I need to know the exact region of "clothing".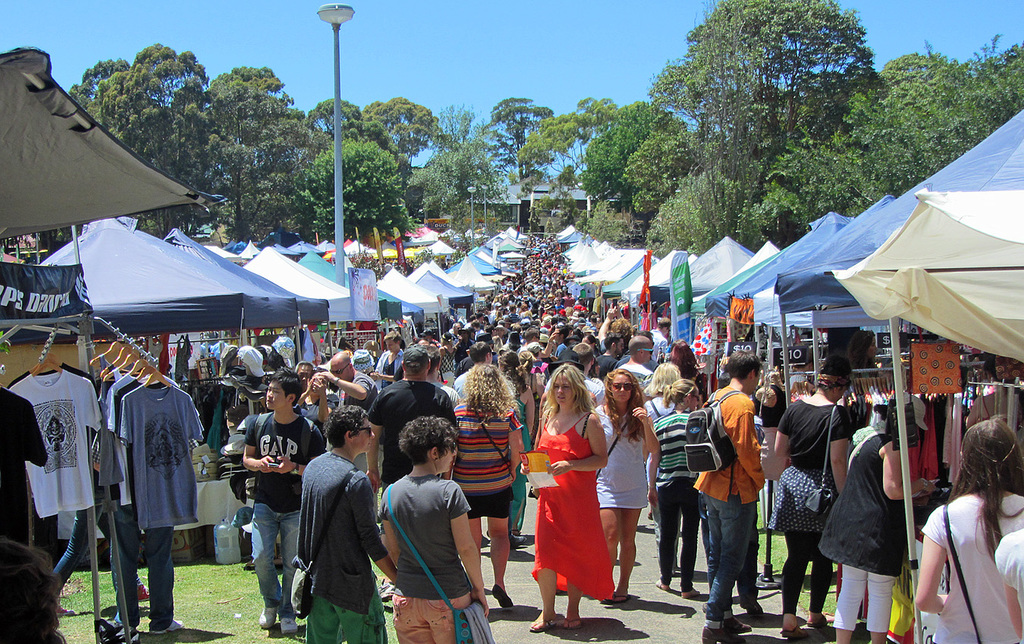
Region: 451:407:520:521.
